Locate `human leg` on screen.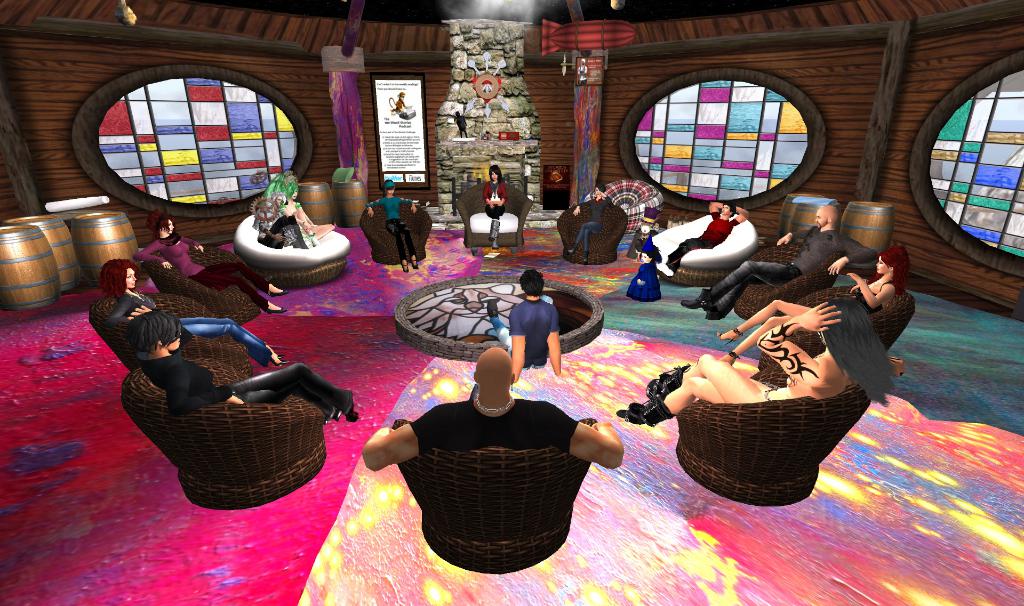
On screen at rect(234, 383, 342, 422).
